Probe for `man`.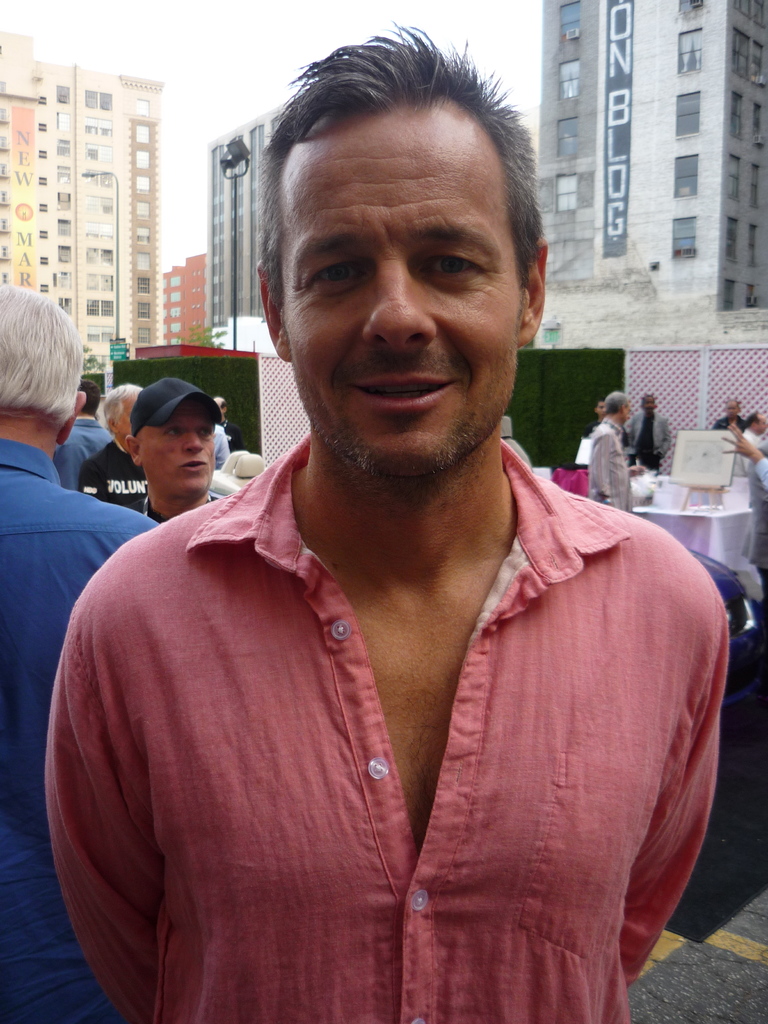
Probe result: (left=79, top=383, right=149, bottom=513).
